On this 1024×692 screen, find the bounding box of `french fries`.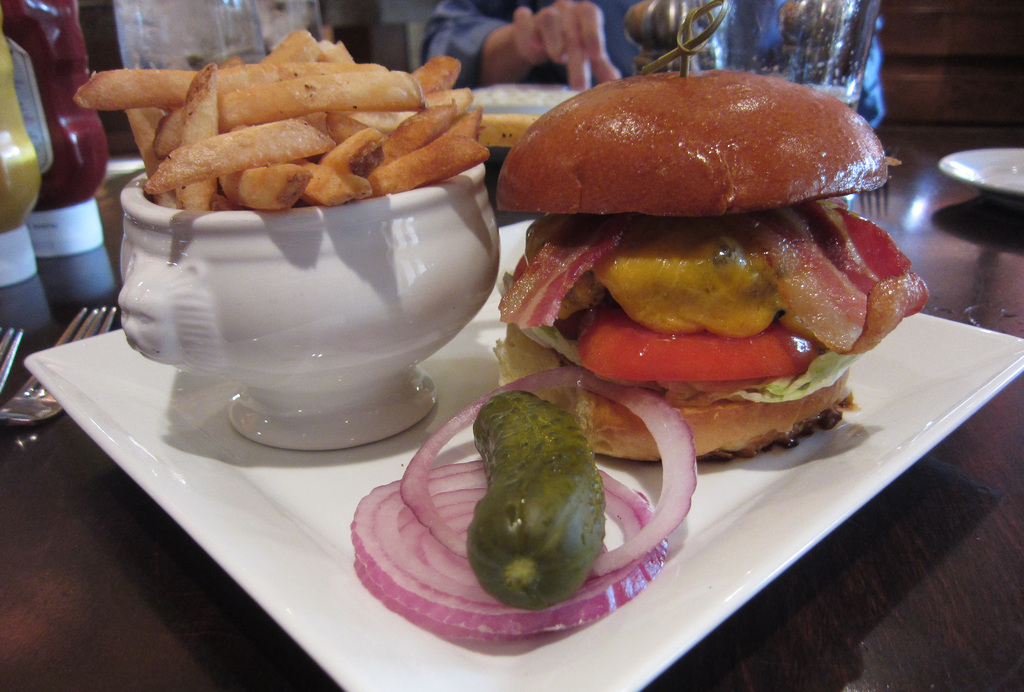
Bounding box: region(221, 162, 287, 214).
